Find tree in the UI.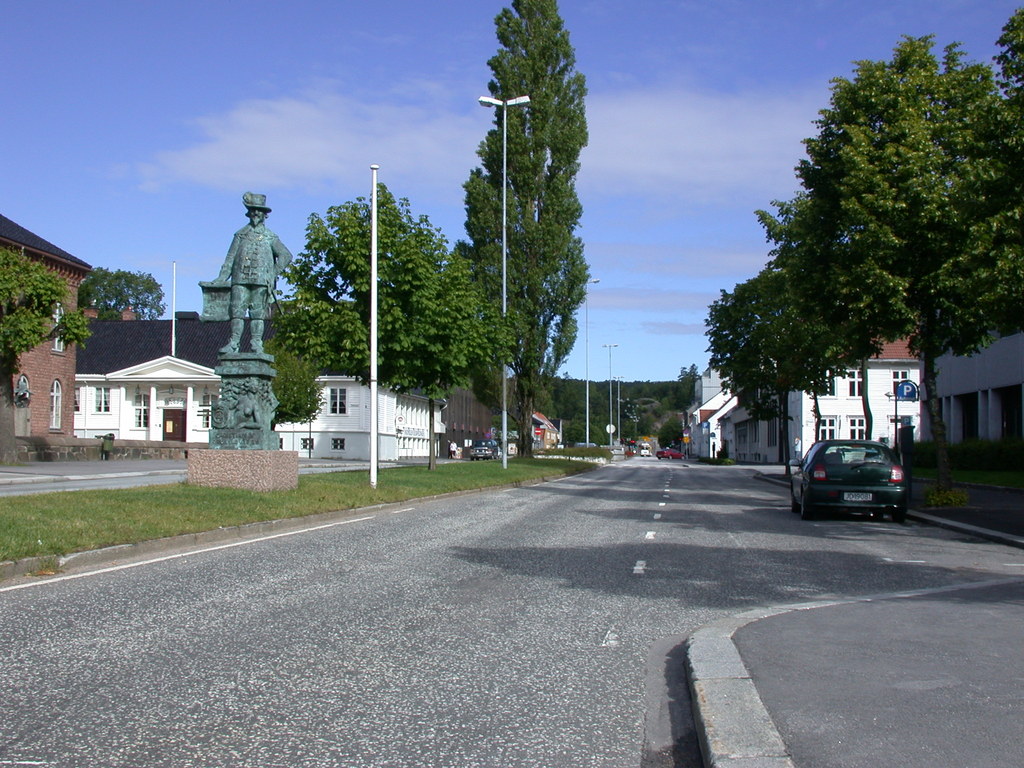
UI element at Rect(776, 32, 1023, 502).
